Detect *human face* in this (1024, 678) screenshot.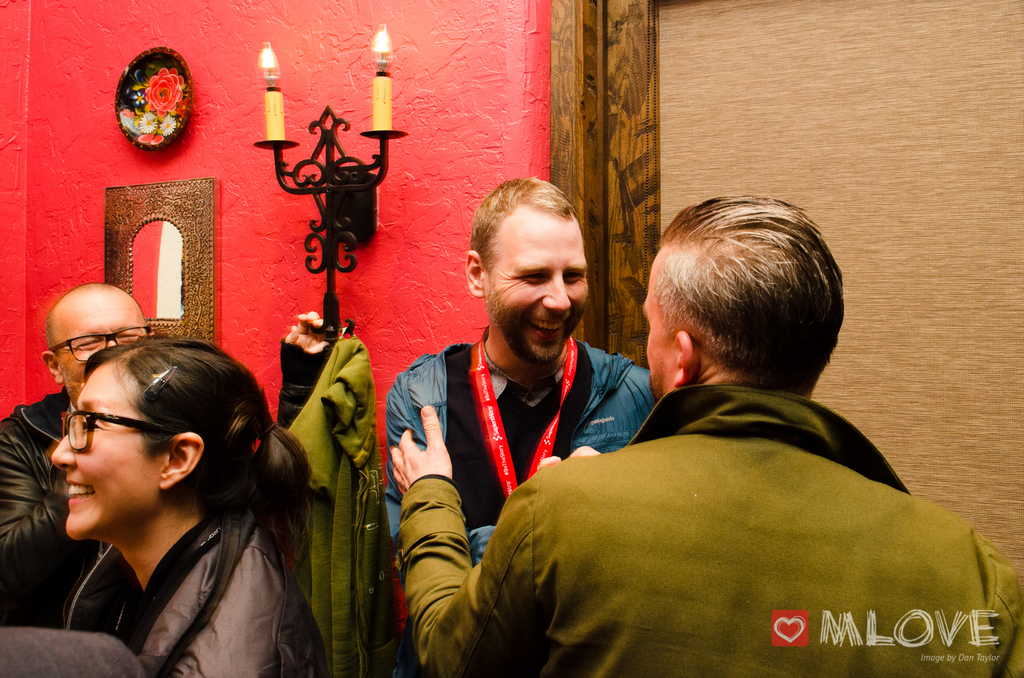
Detection: (left=51, top=287, right=152, bottom=399).
